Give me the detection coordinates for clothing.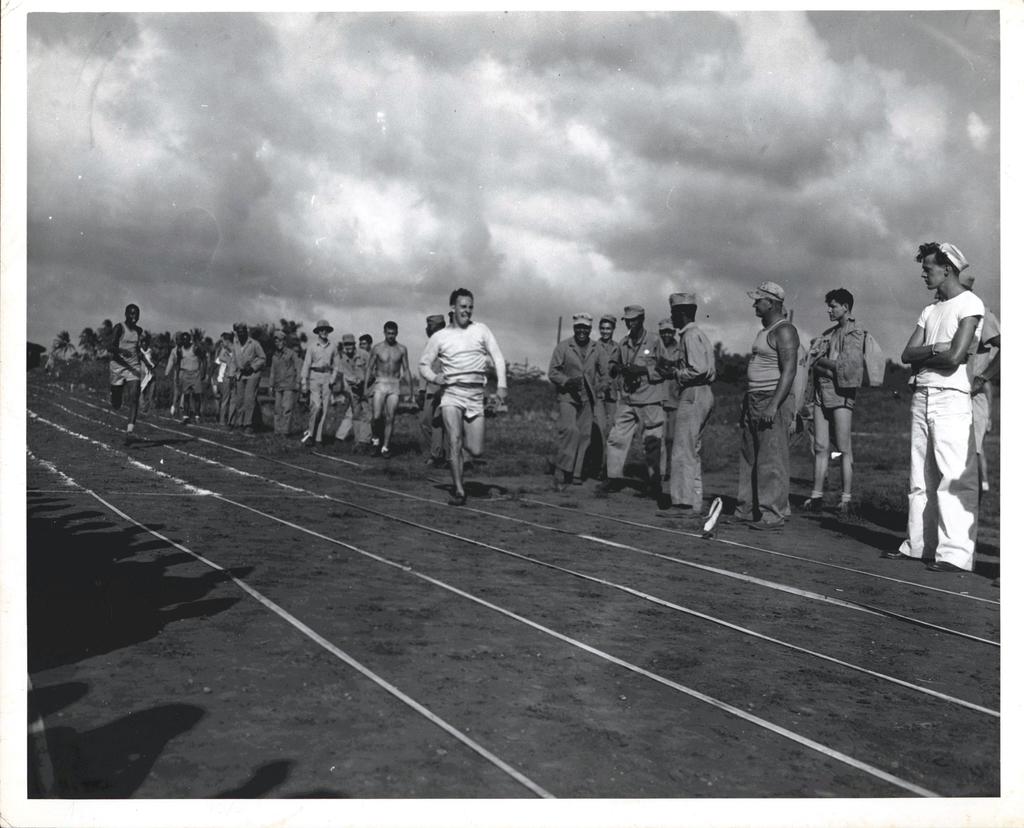
bbox(552, 338, 593, 465).
